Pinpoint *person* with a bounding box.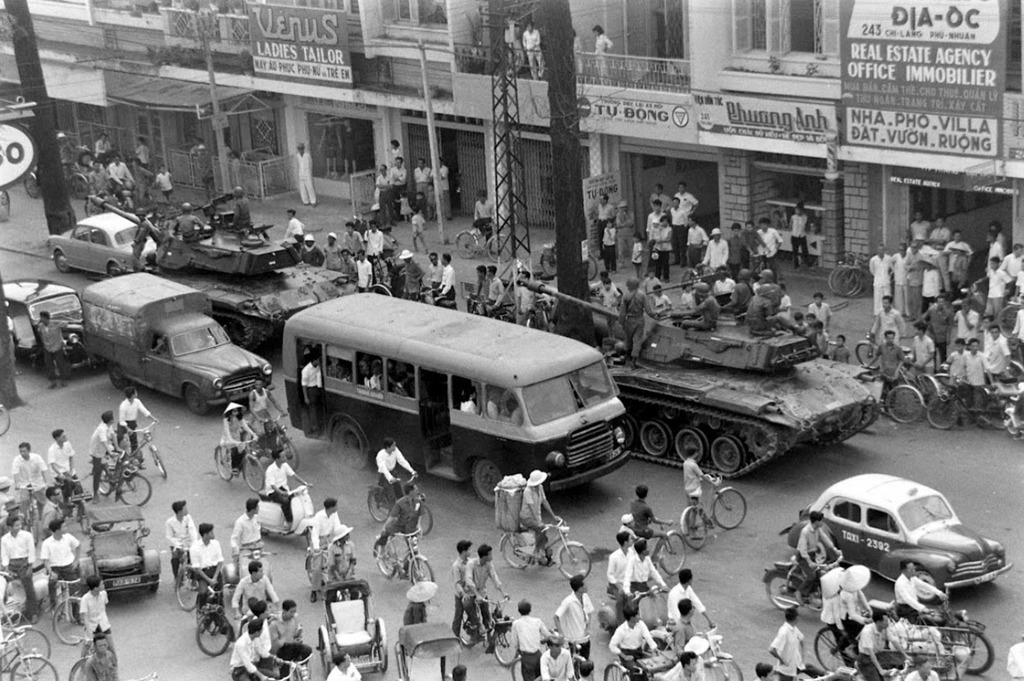
(854,325,908,405).
